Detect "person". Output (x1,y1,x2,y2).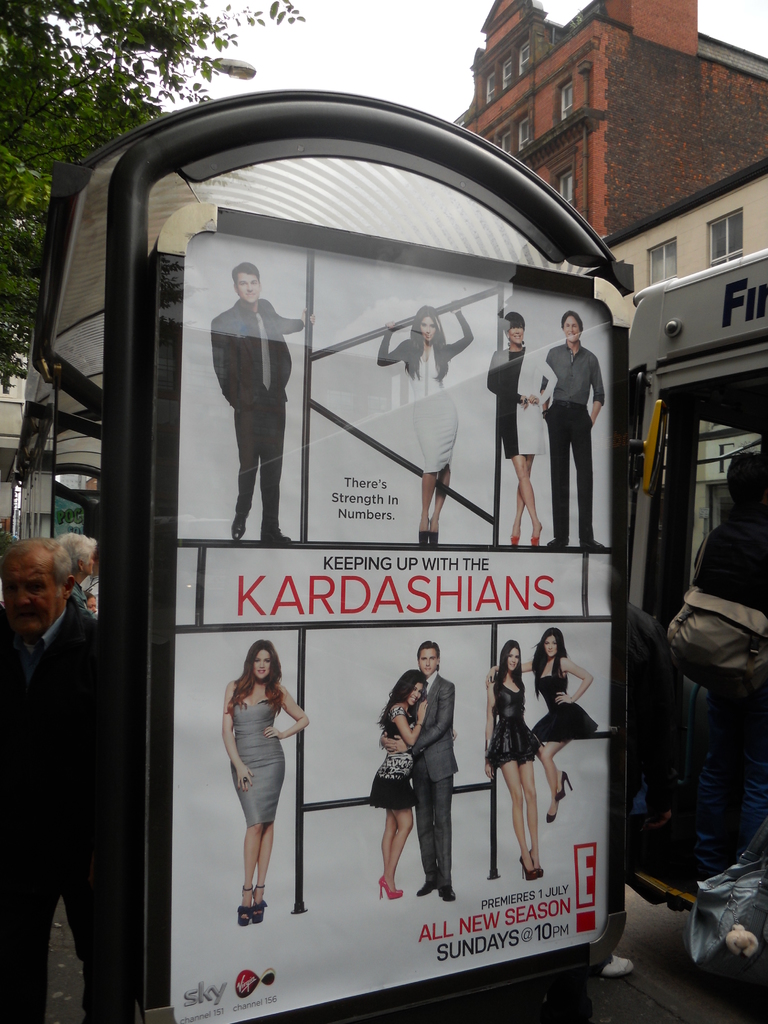
(372,666,461,900).
